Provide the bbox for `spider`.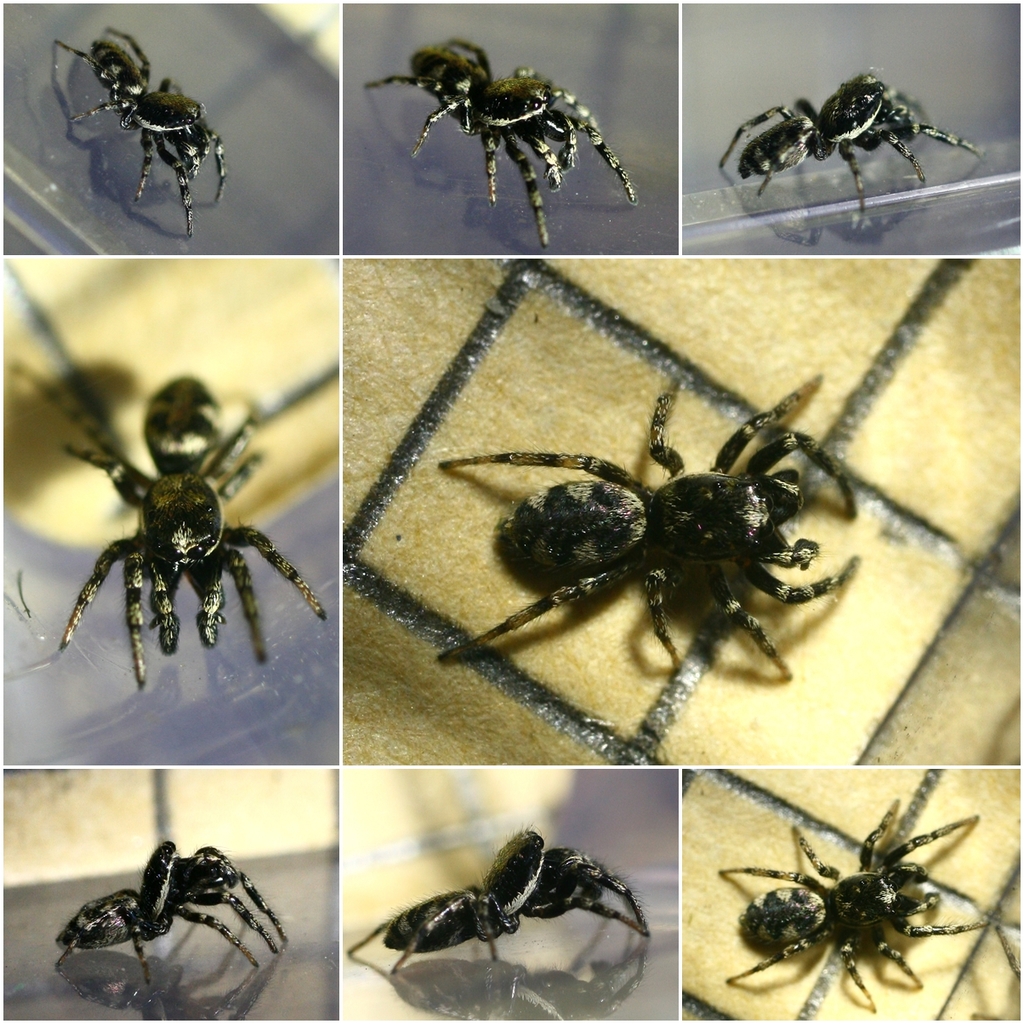
<region>365, 37, 636, 245</region>.
